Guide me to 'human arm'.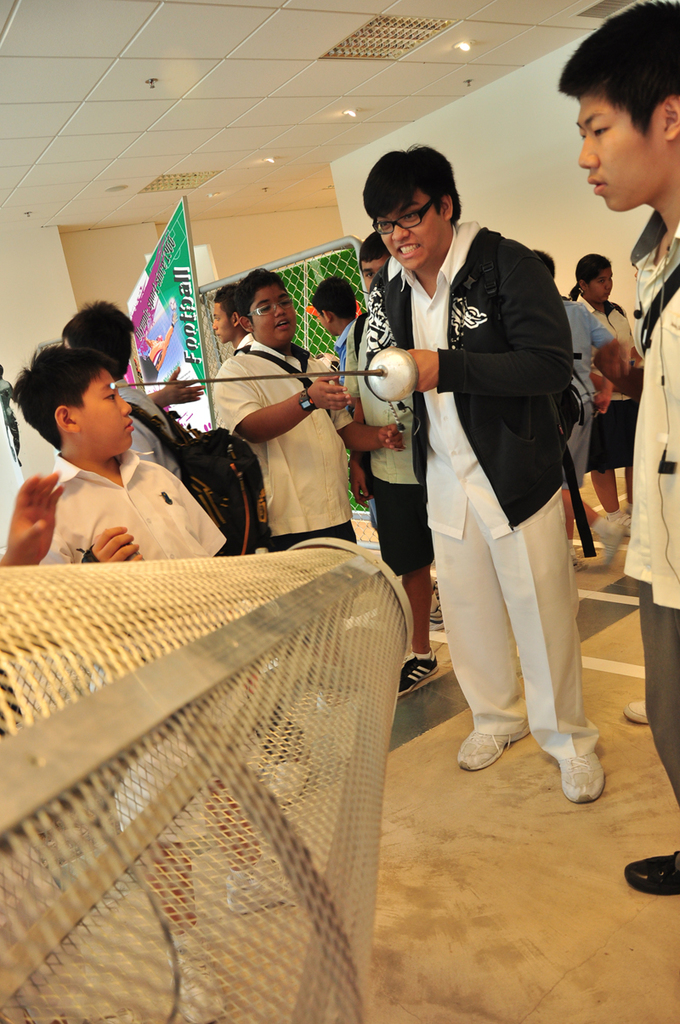
Guidance: box=[0, 462, 69, 568].
